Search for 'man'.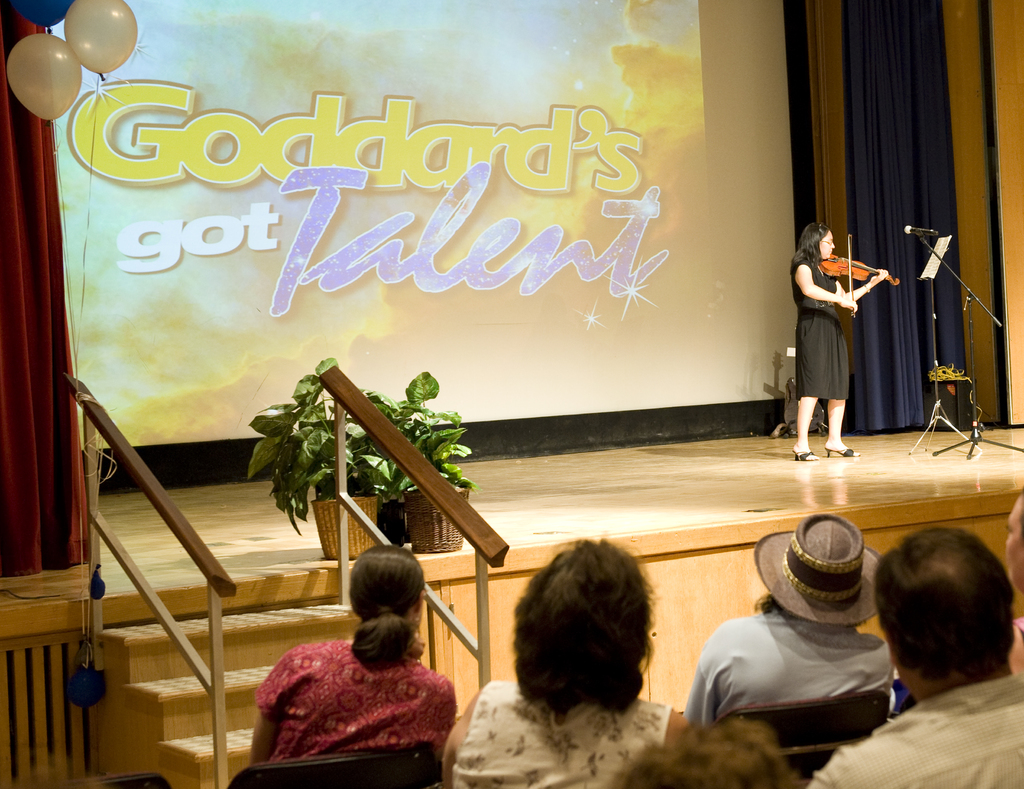
Found at (1008,491,1023,673).
